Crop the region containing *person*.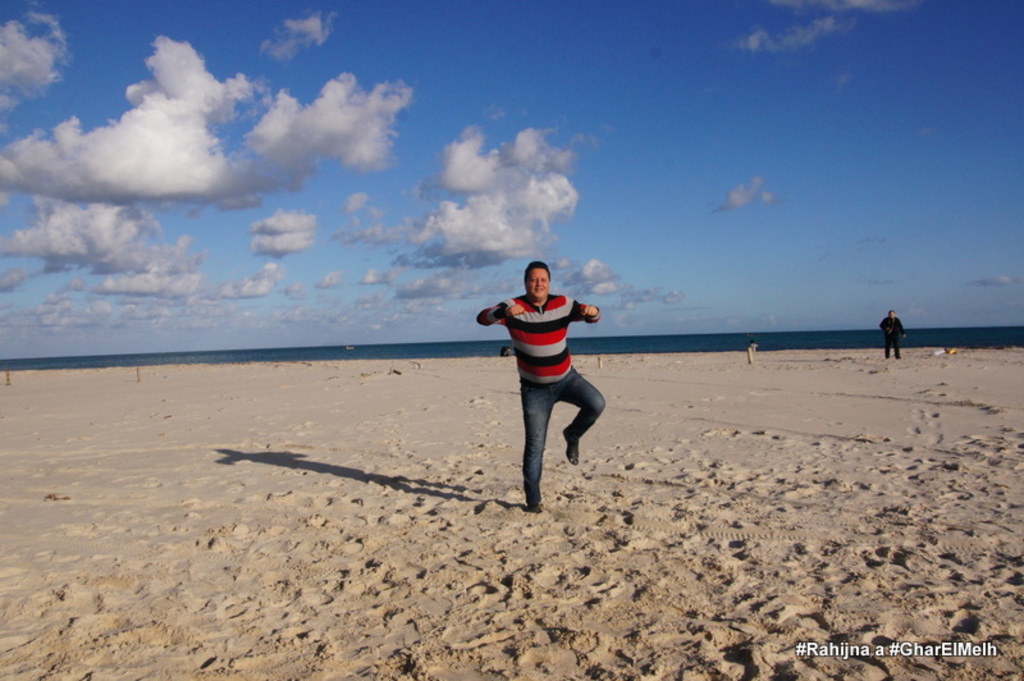
Crop region: <region>881, 312, 911, 352</region>.
